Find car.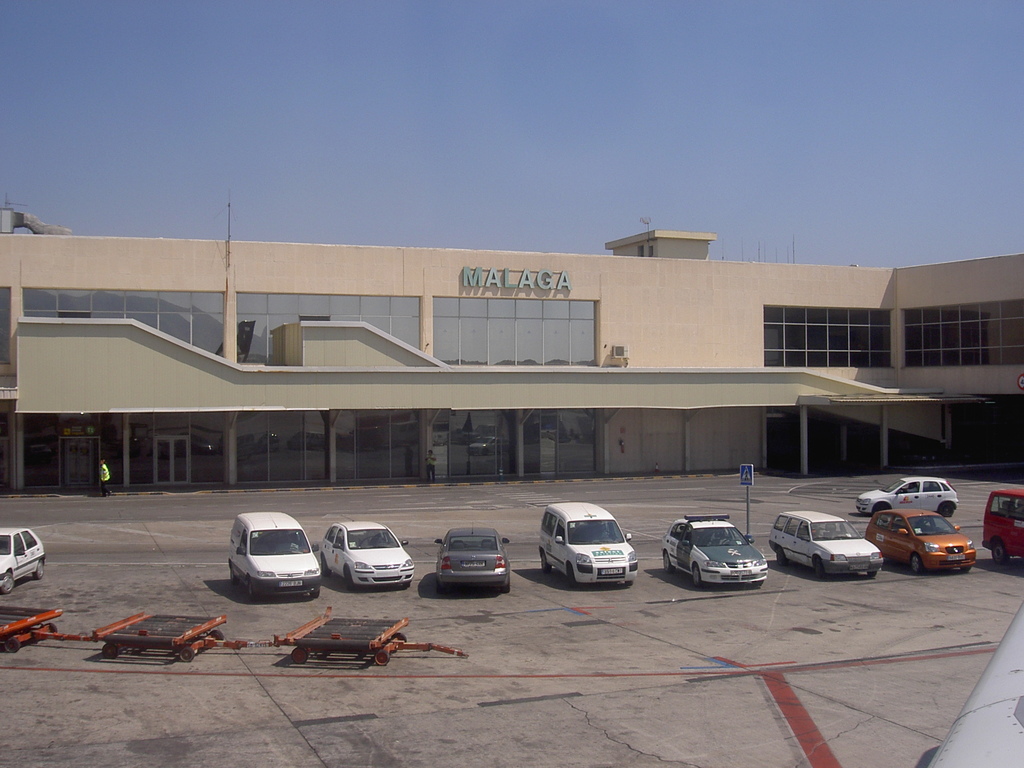
(x1=437, y1=528, x2=513, y2=596).
